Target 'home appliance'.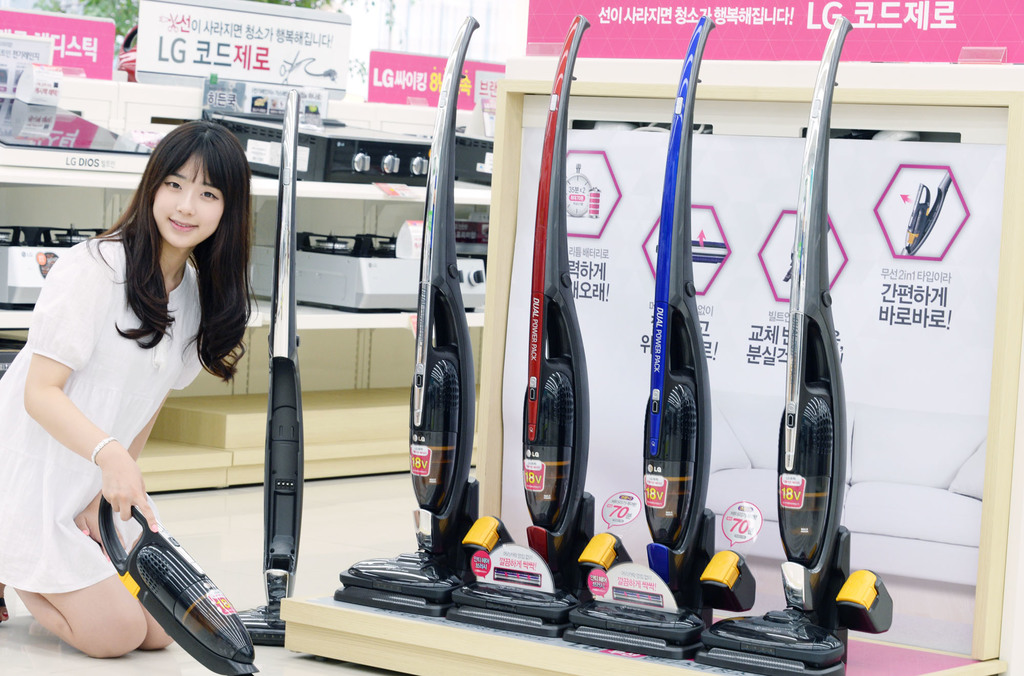
Target region: box=[561, 18, 759, 661].
